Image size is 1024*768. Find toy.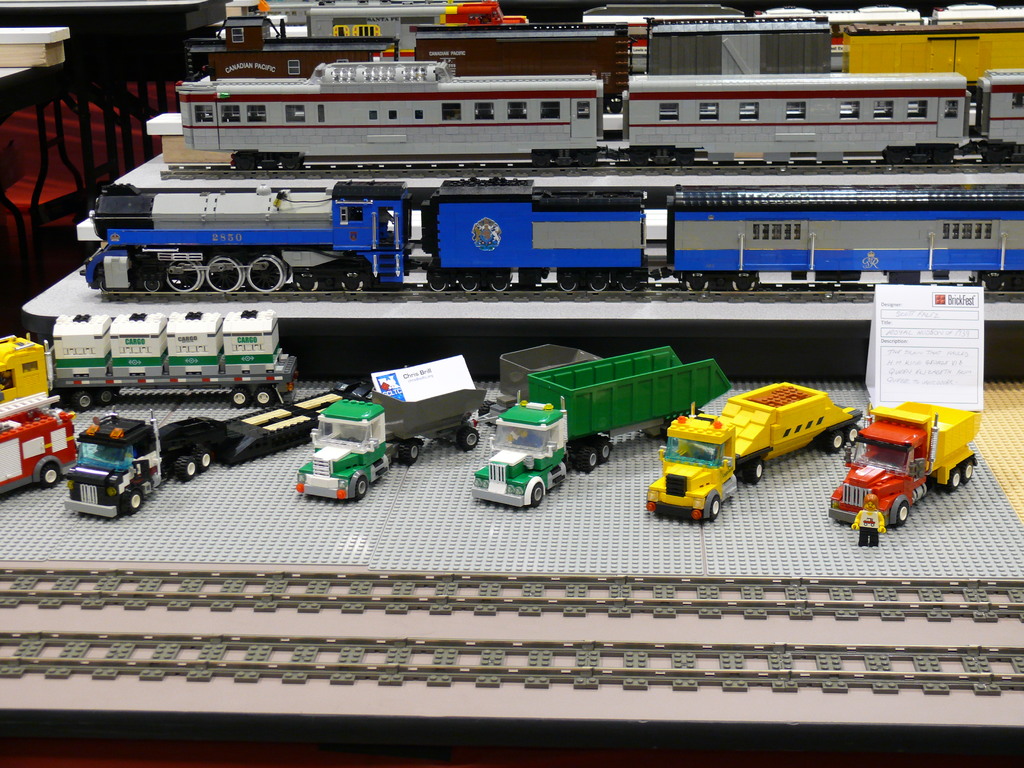
l=63, t=383, r=376, b=520.
